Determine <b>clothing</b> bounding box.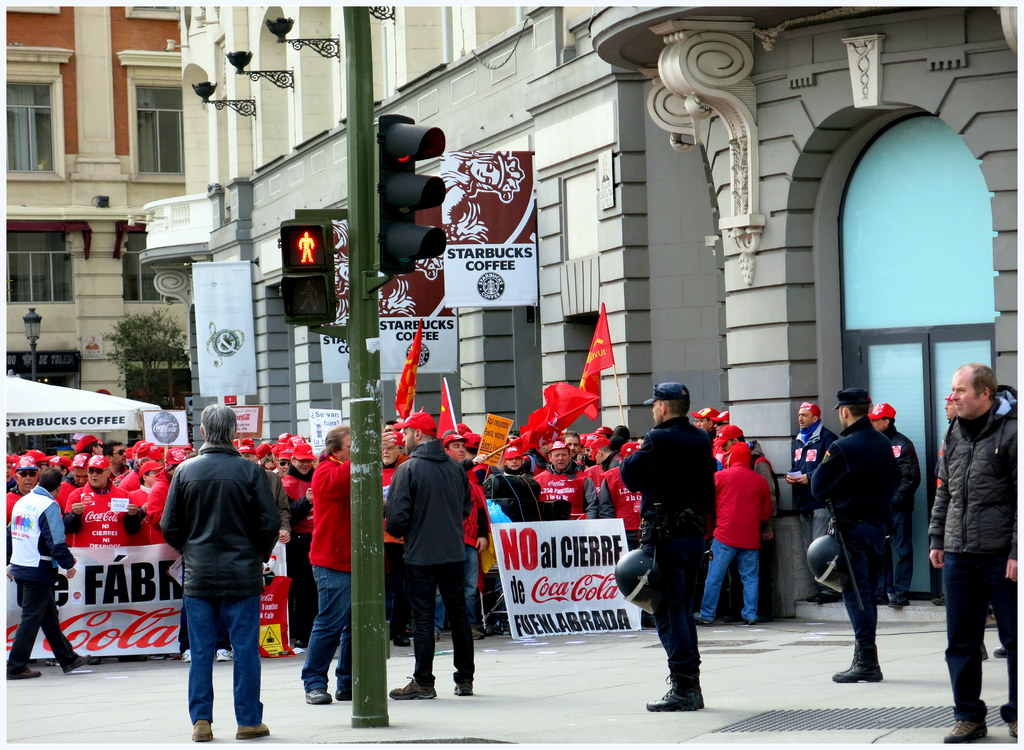
Determined: {"x1": 300, "y1": 446, "x2": 356, "y2": 703}.
